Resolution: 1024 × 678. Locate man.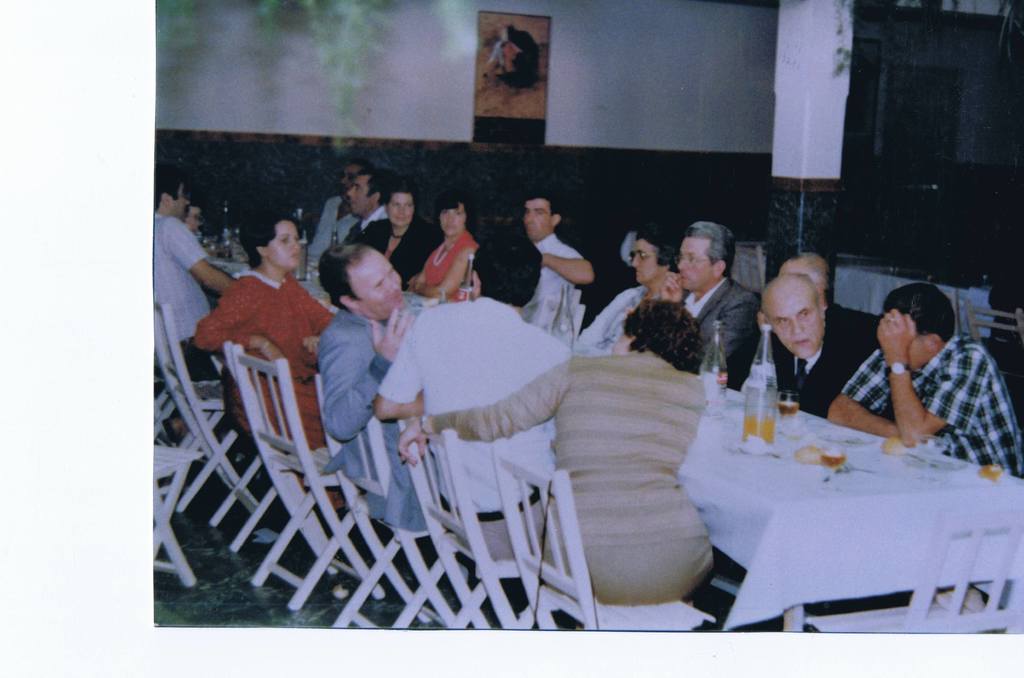
{"left": 377, "top": 231, "right": 572, "bottom": 557}.
